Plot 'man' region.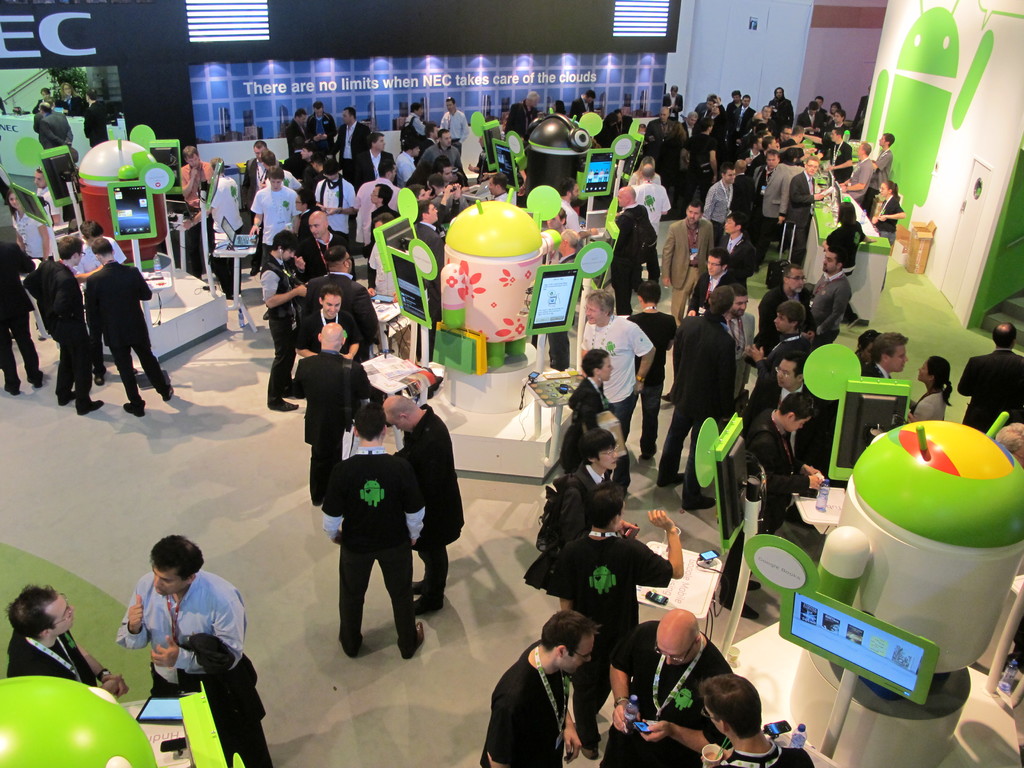
Plotted at 401 100 425 143.
